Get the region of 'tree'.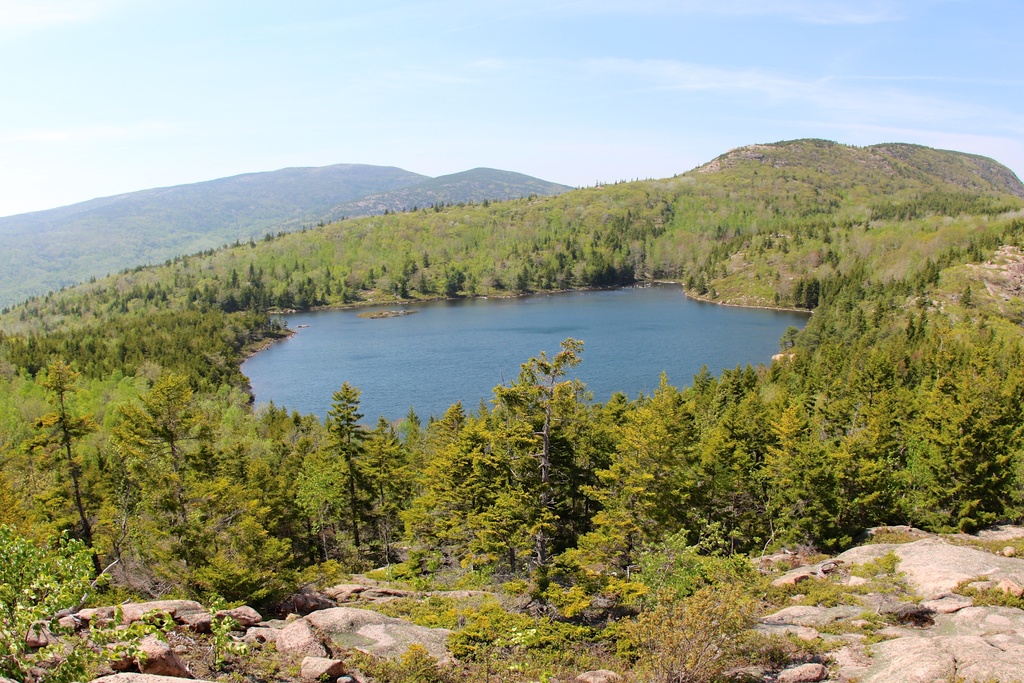
rect(802, 265, 913, 514).
